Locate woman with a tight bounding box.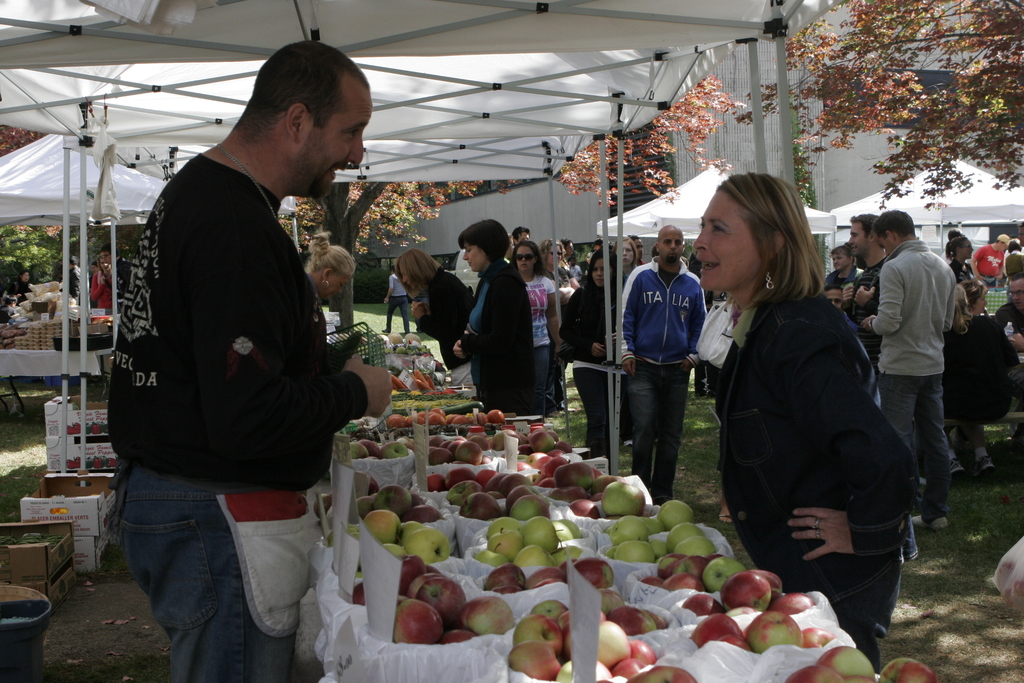
pyautogui.locateOnScreen(451, 219, 535, 423).
